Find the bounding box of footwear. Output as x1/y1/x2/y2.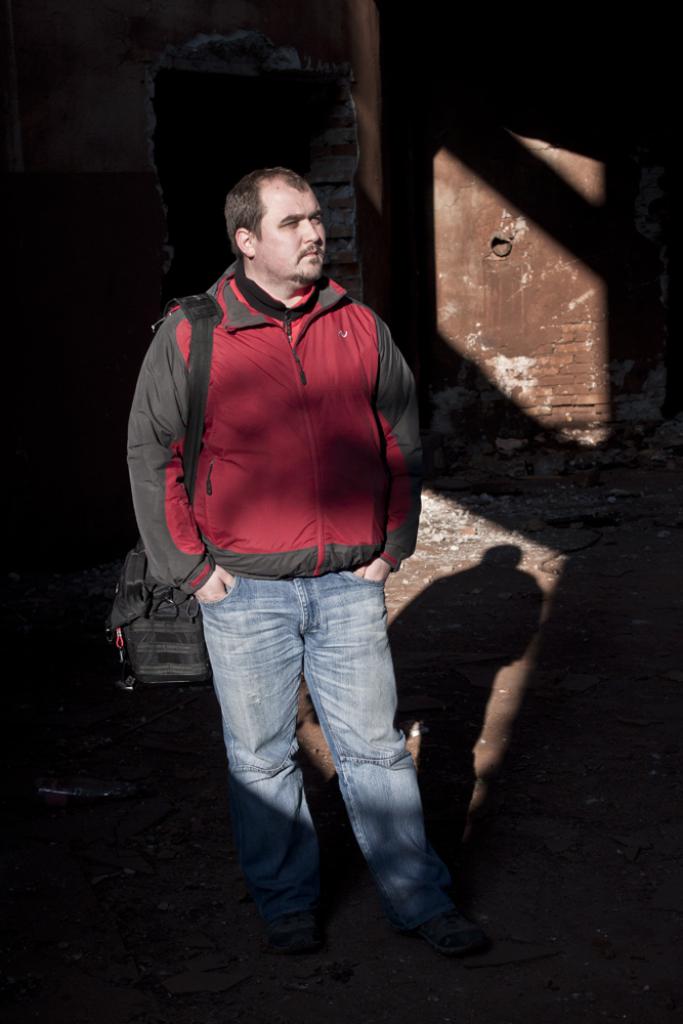
412/903/492/970.
